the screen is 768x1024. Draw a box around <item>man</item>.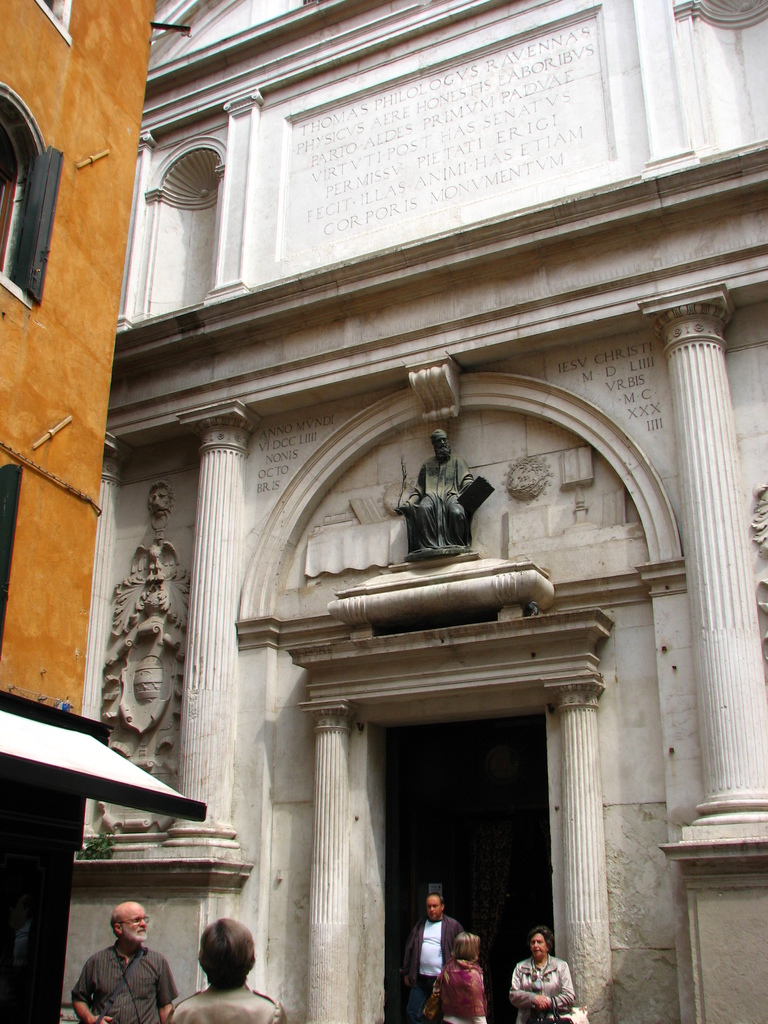
<region>384, 417, 488, 580</region>.
